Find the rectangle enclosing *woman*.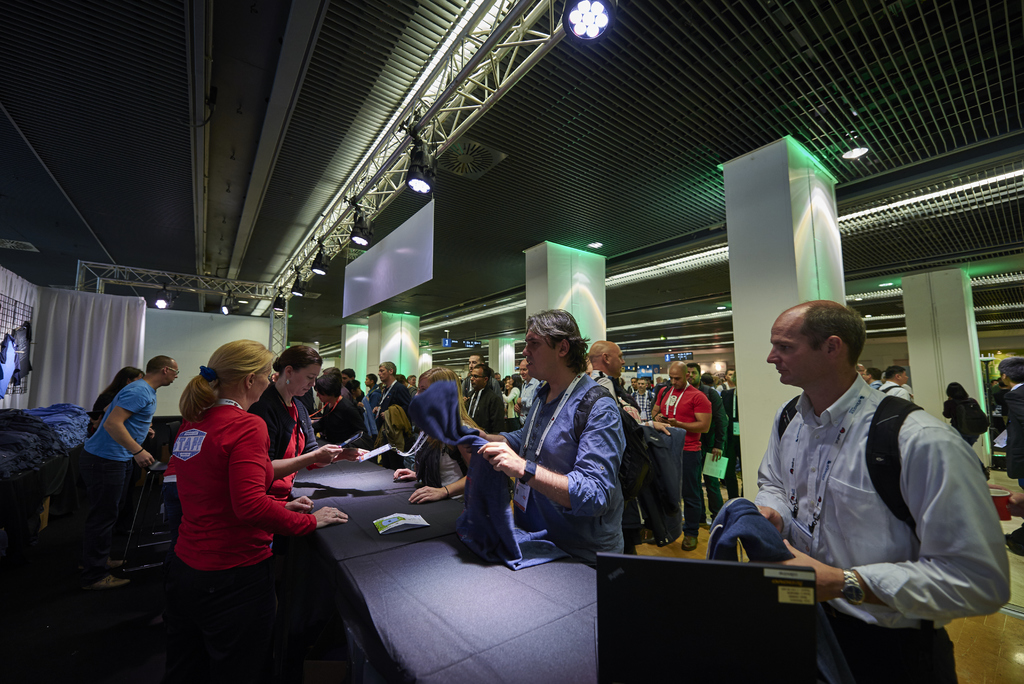
crop(941, 381, 982, 459).
